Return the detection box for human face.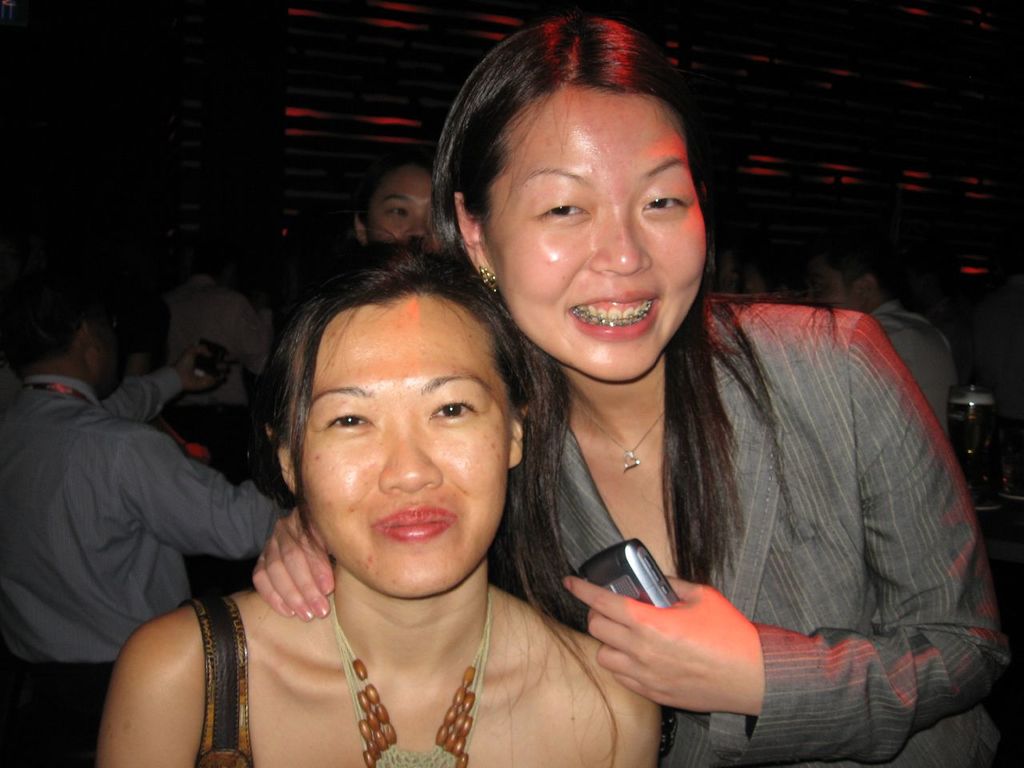
l=485, t=85, r=705, b=382.
